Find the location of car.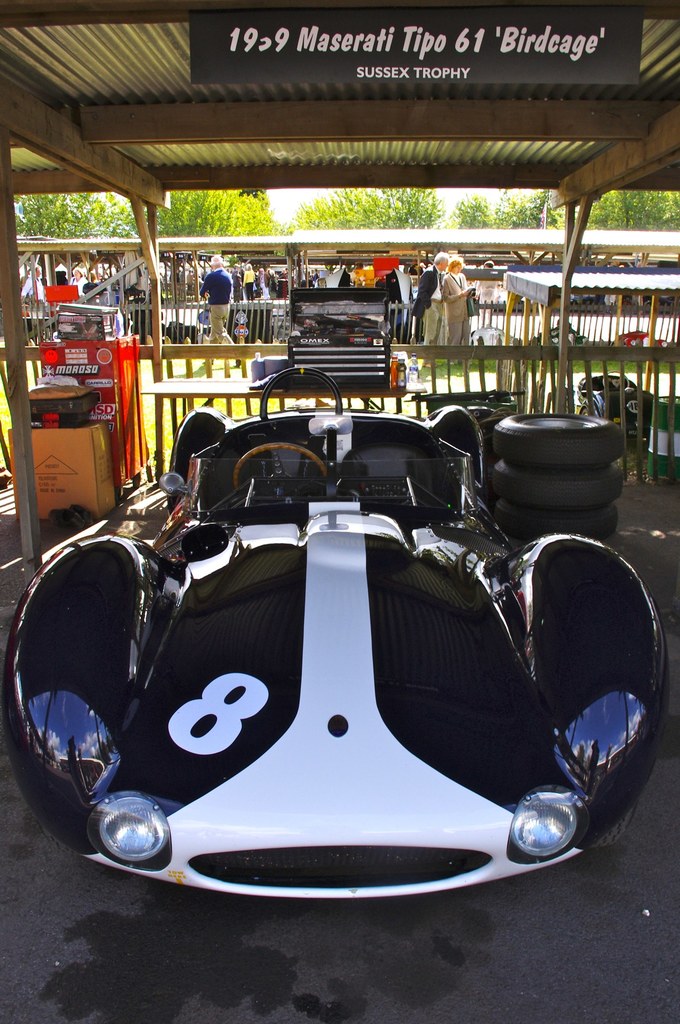
Location: x1=18, y1=354, x2=642, y2=899.
